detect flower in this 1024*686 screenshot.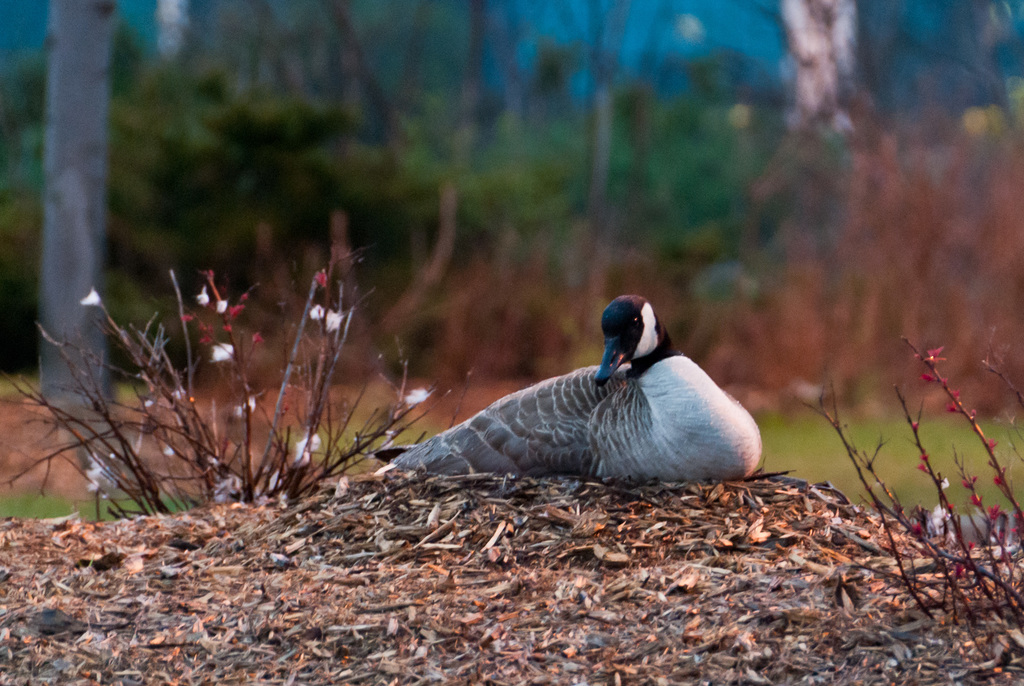
Detection: {"x1": 204, "y1": 263, "x2": 255, "y2": 325}.
